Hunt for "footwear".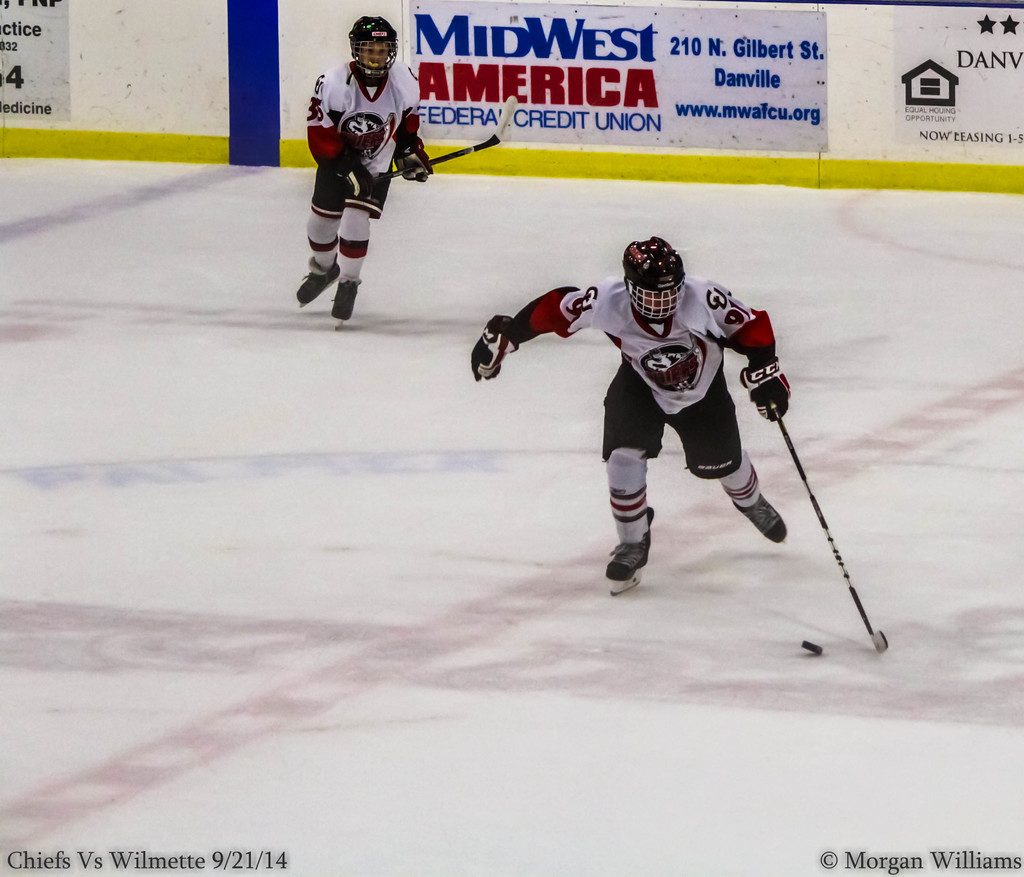
Hunted down at <bbox>296, 256, 344, 309</bbox>.
